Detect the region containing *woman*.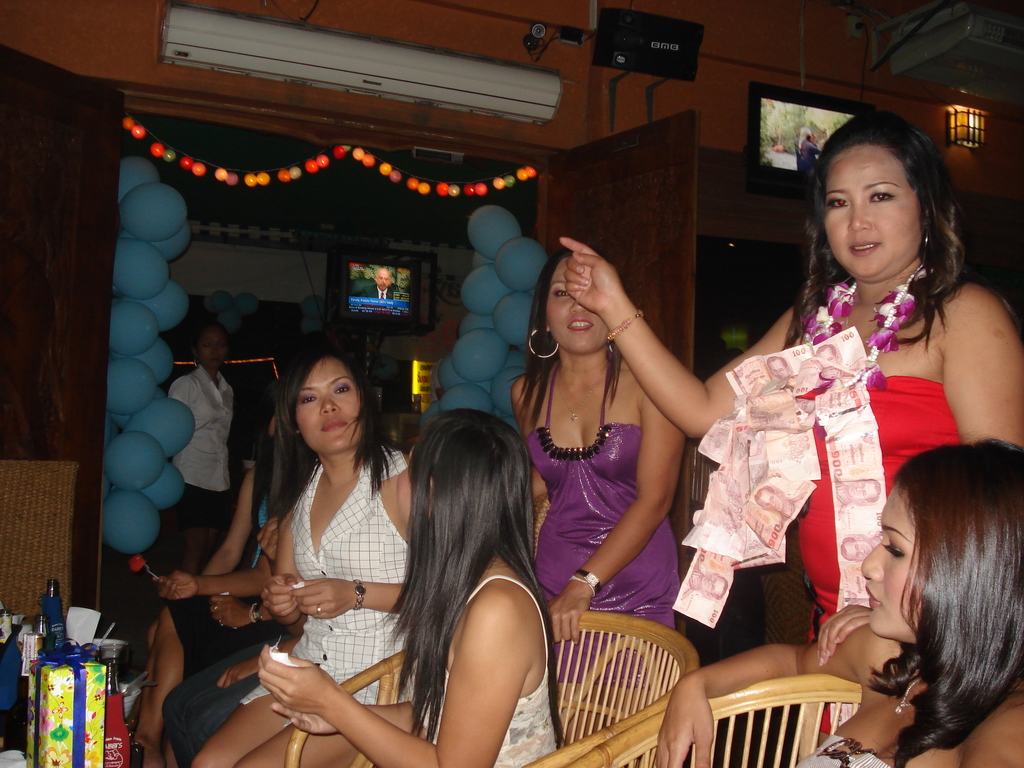
crop(558, 107, 1023, 737).
